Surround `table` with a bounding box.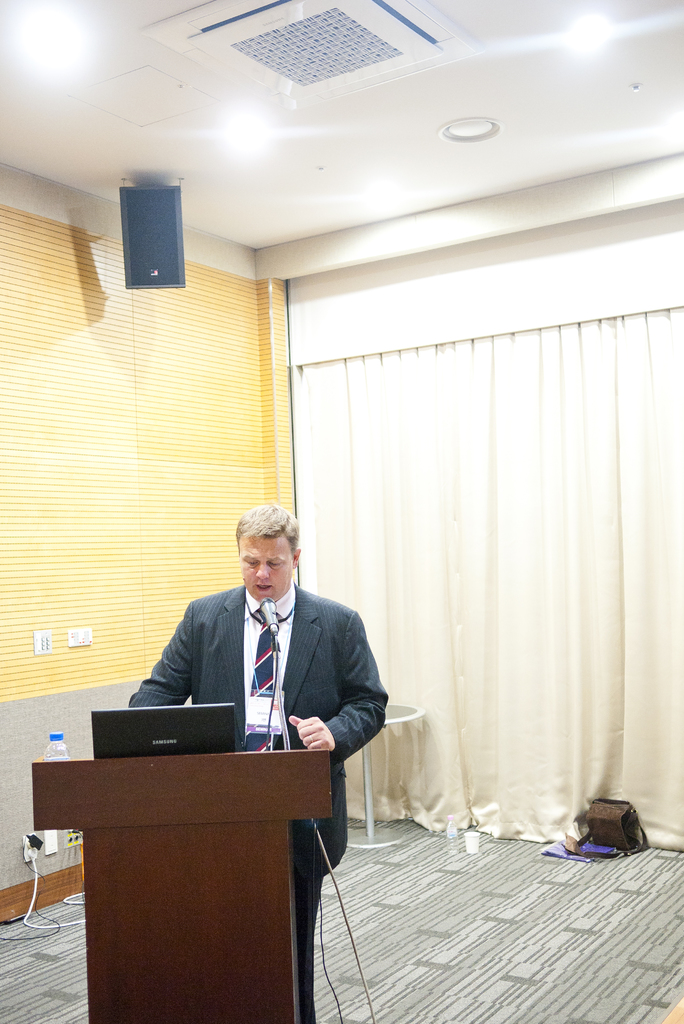
(x1=335, y1=701, x2=432, y2=856).
